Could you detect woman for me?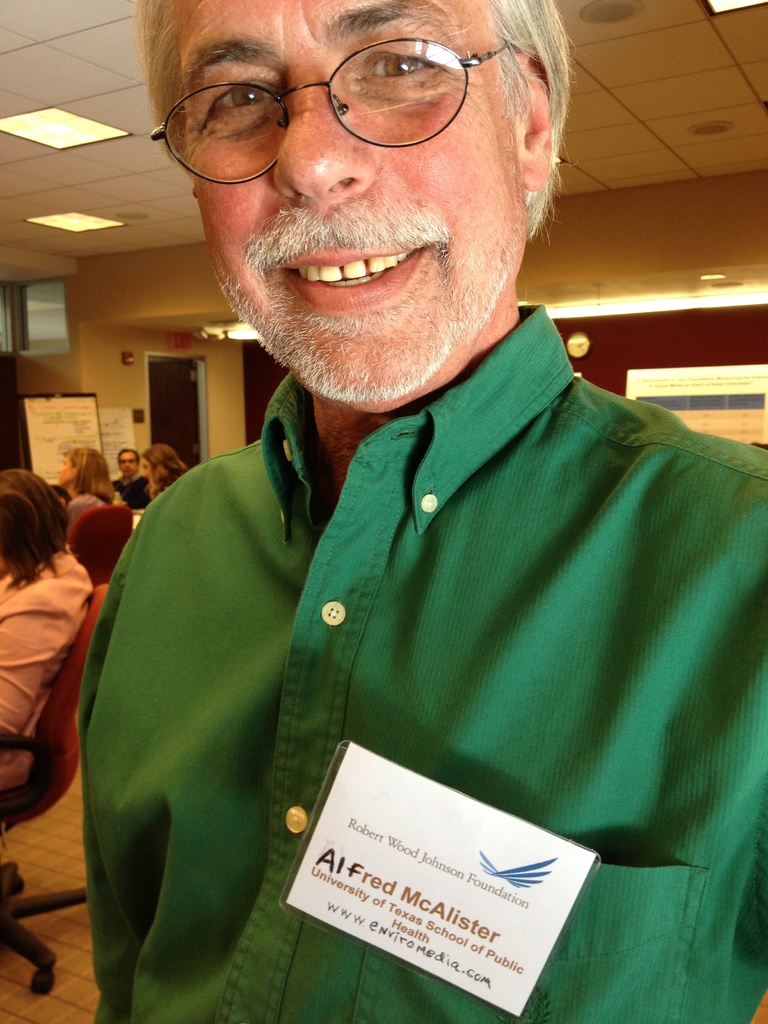
Detection result: x1=51 y1=449 x2=117 y2=545.
